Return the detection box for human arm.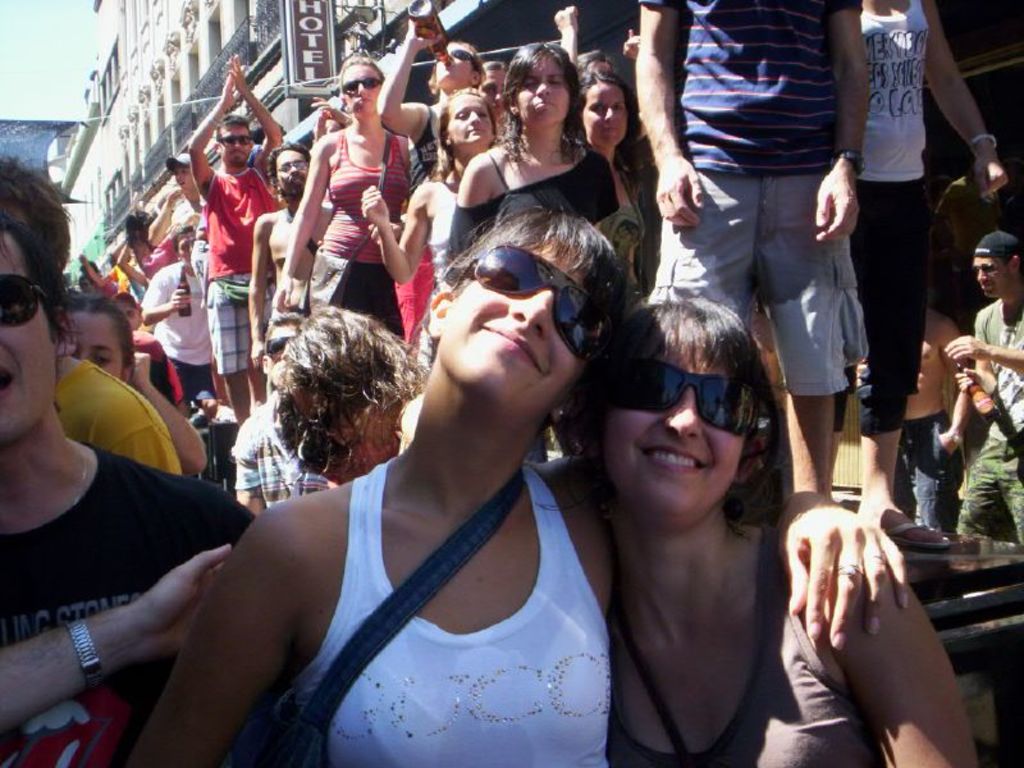
(left=134, top=347, right=214, bottom=476).
